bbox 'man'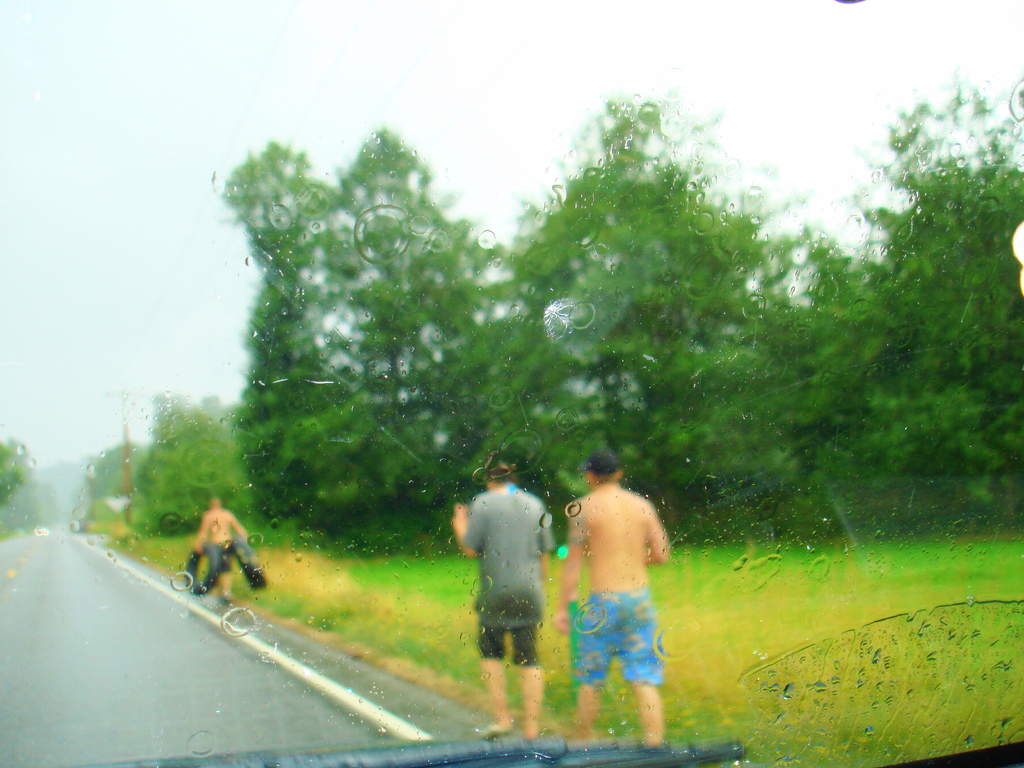
[x1=556, y1=452, x2=676, y2=724]
